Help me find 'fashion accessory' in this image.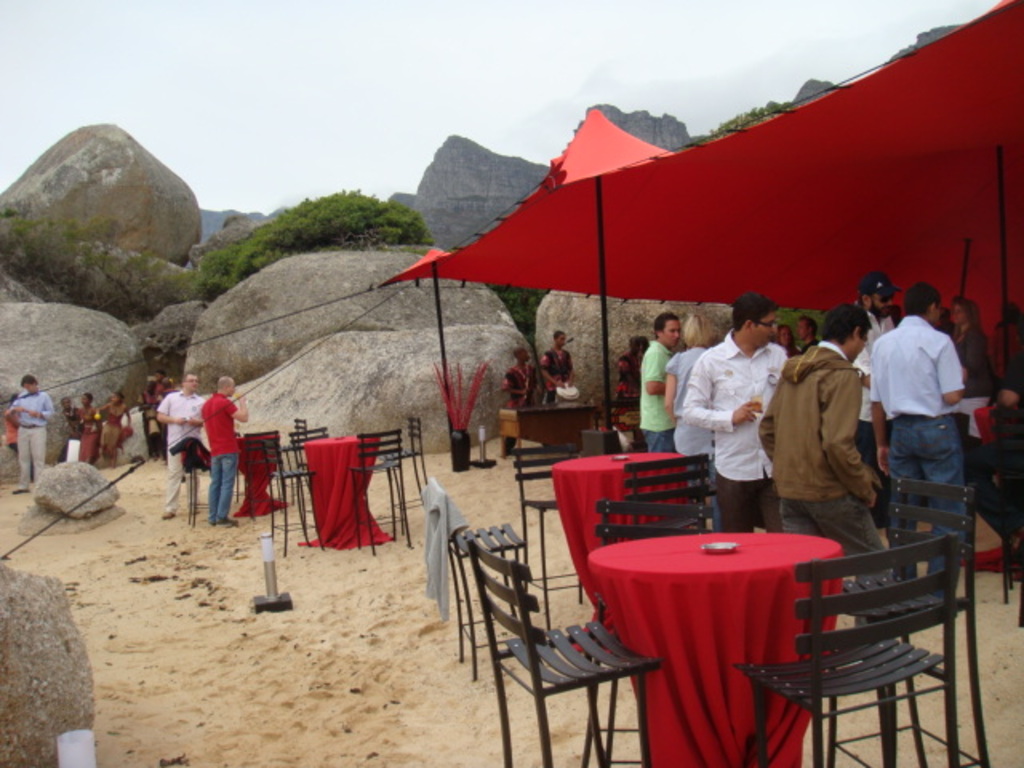
Found it: [163,509,174,518].
